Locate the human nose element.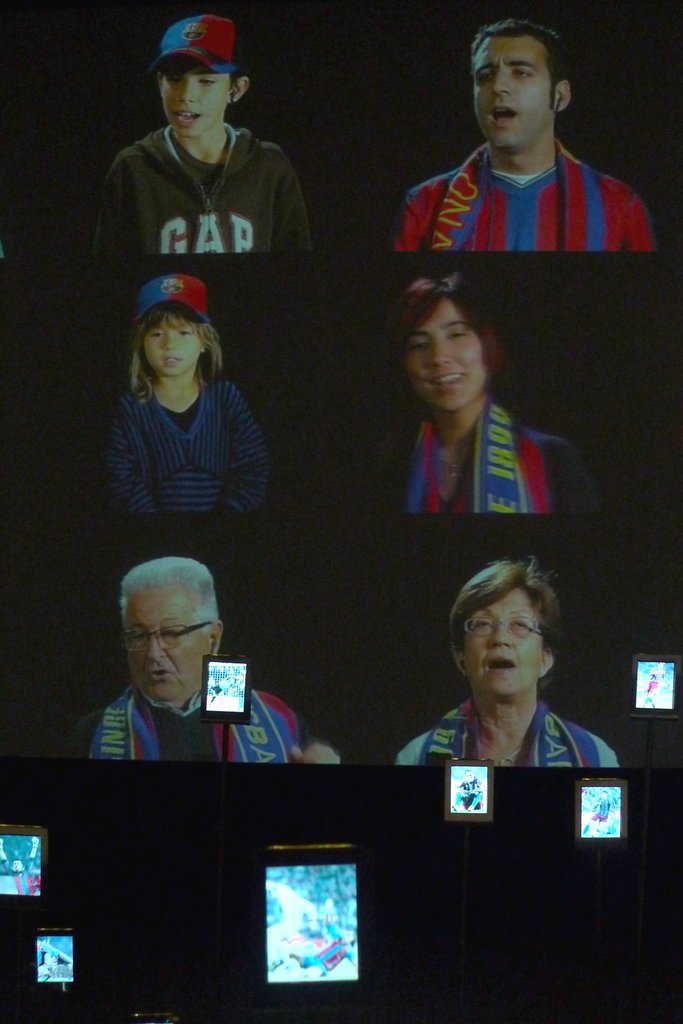
Element bbox: Rect(175, 80, 196, 103).
